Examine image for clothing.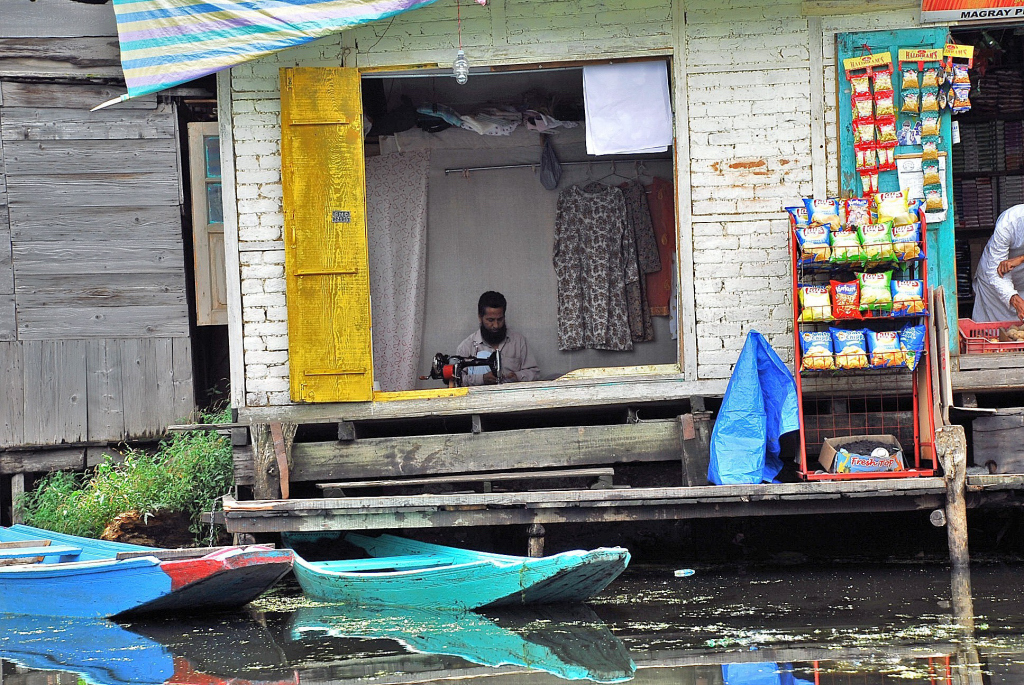
Examination result: [579,175,662,342].
